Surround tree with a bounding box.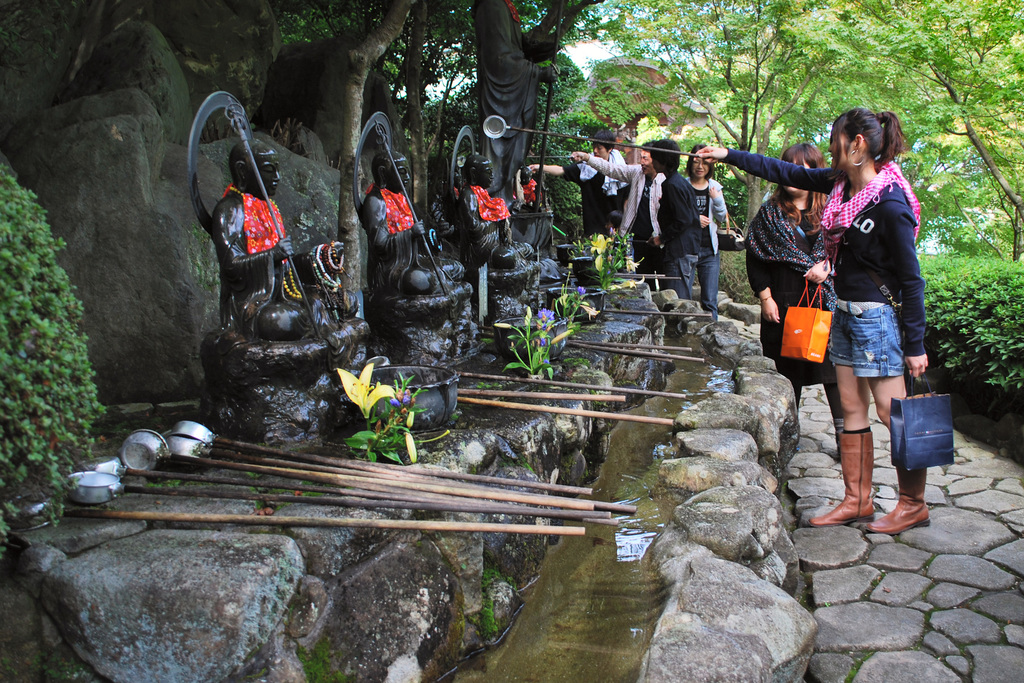
(804,0,1023,259).
